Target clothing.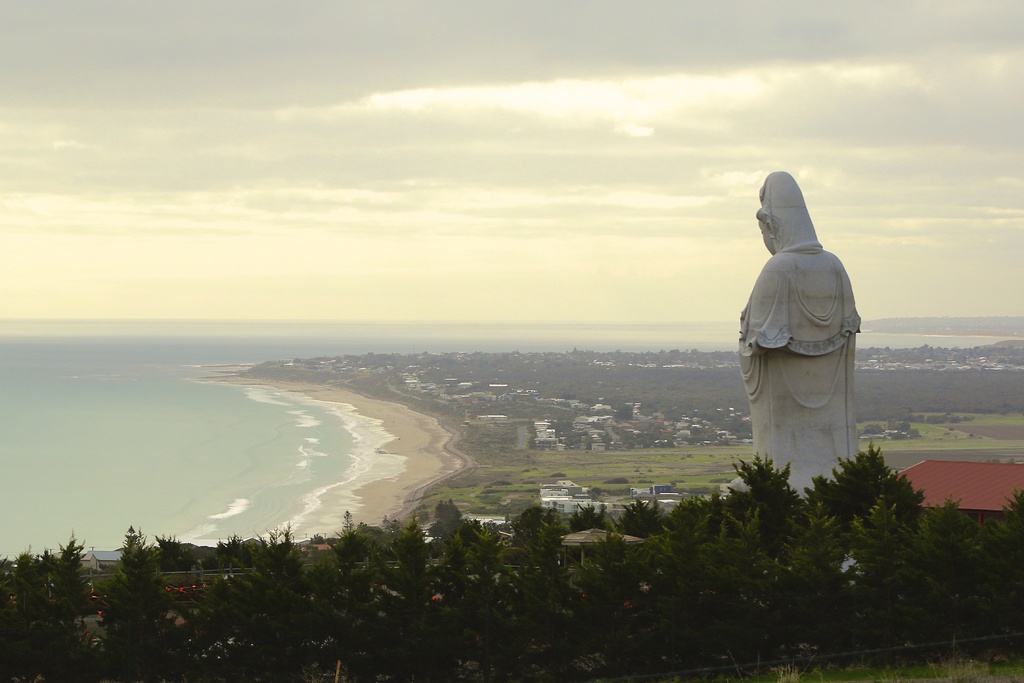
Target region: 737, 166, 862, 494.
